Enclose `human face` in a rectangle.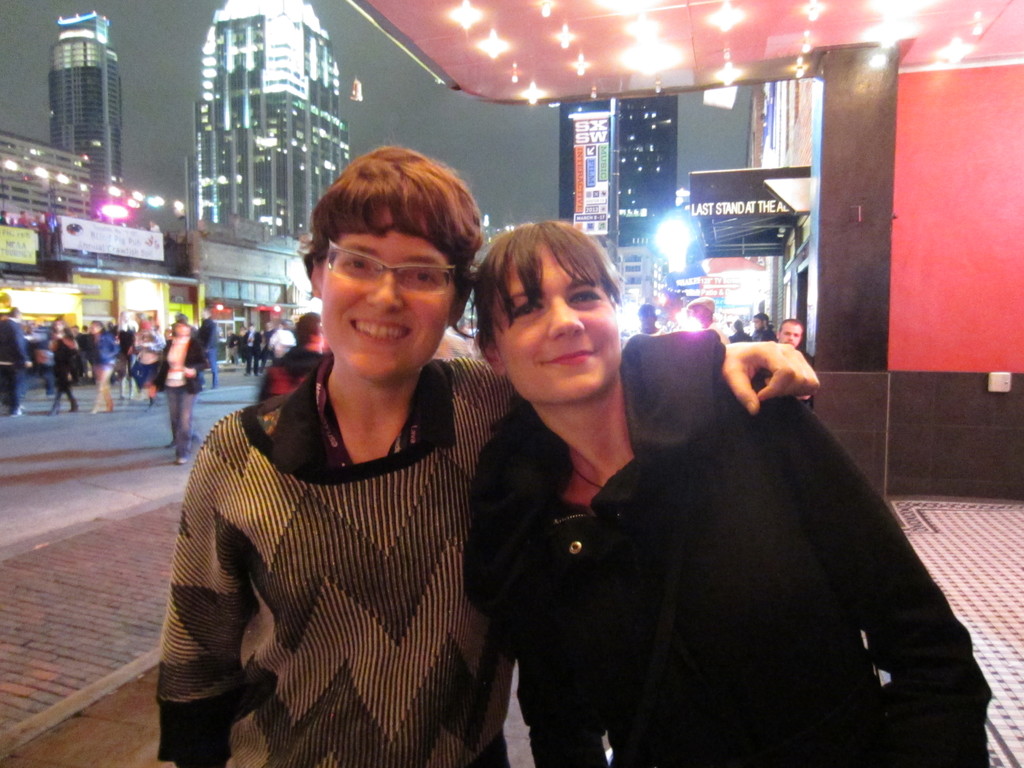
l=492, t=244, r=623, b=401.
